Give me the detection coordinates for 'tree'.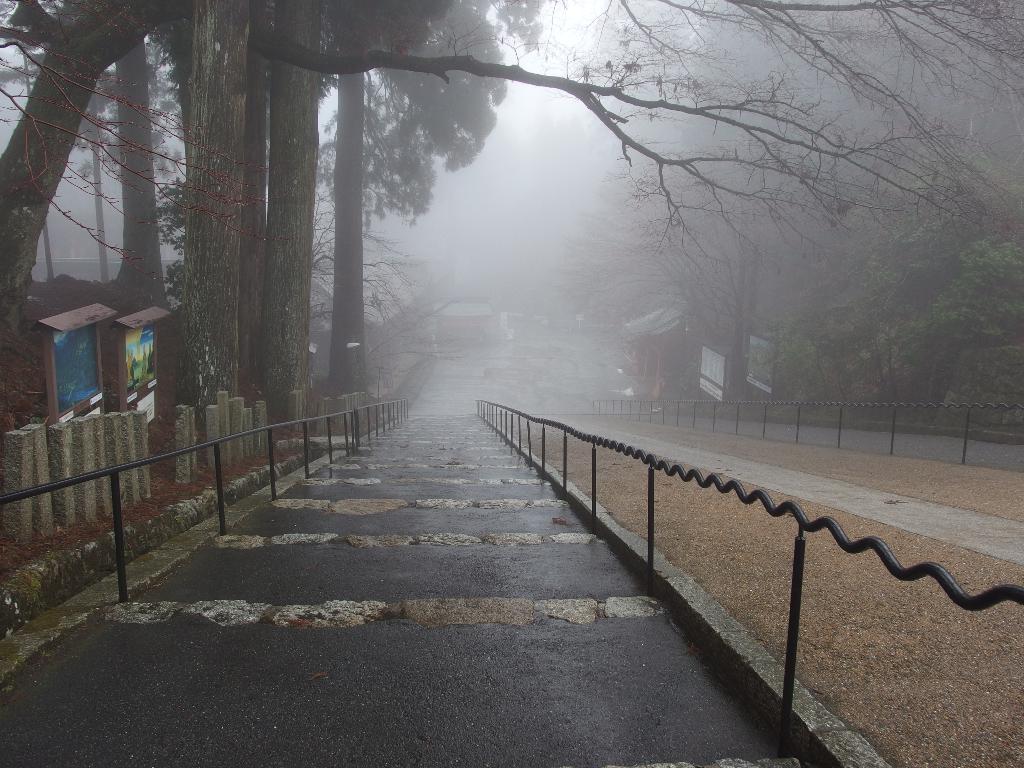
bbox=[328, 0, 404, 417].
